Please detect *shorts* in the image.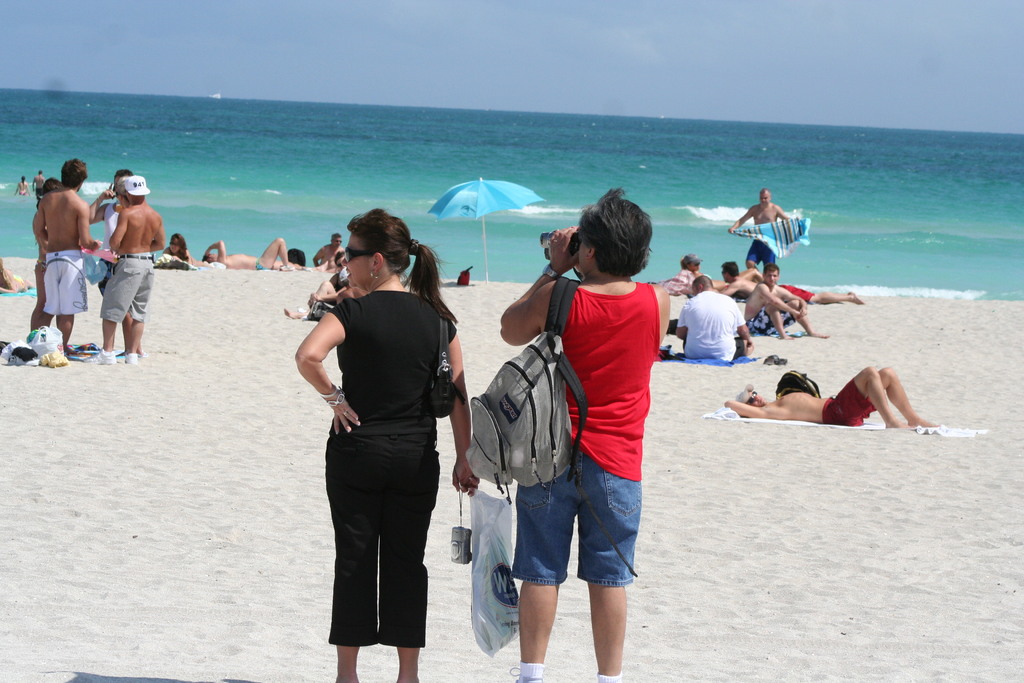
left=819, top=381, right=876, bottom=426.
